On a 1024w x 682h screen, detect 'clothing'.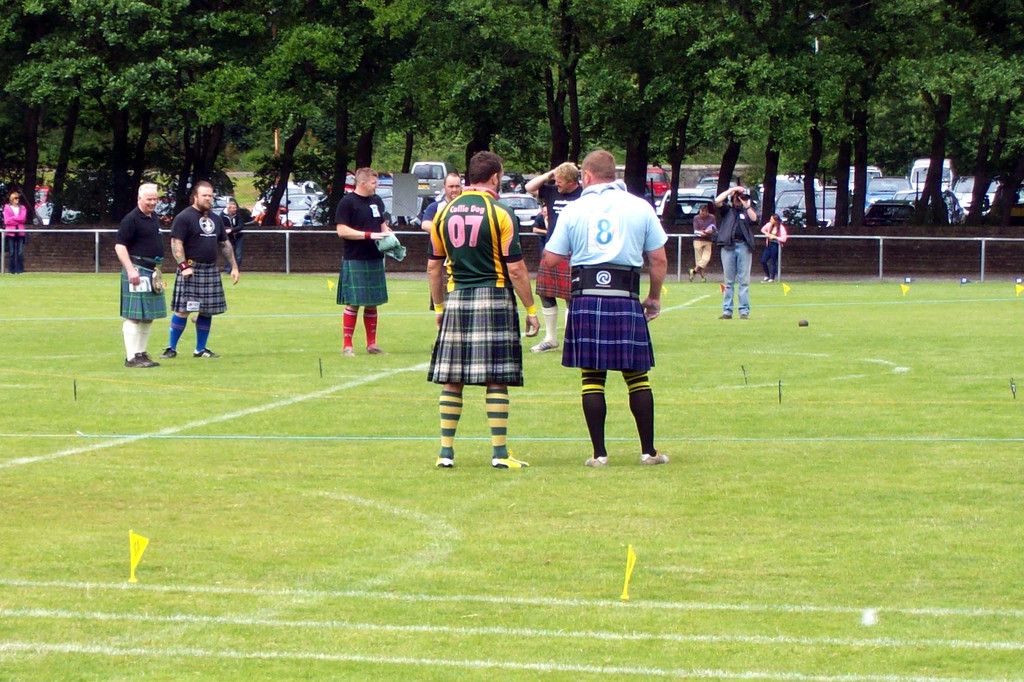
box=[116, 204, 170, 315].
